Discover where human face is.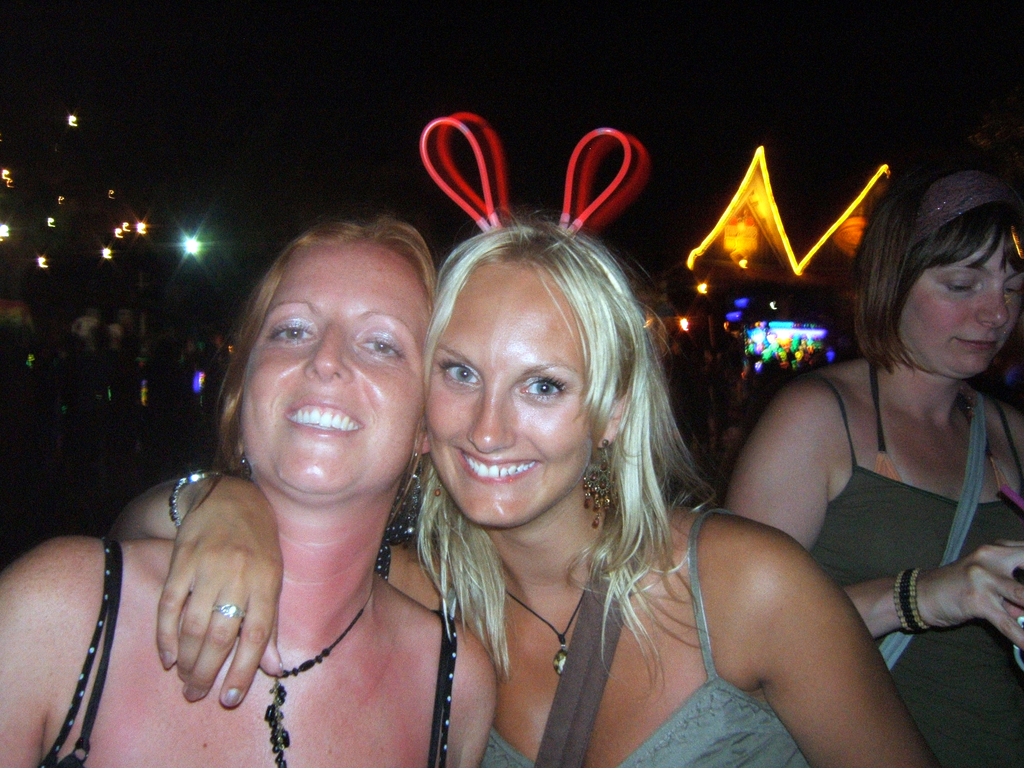
Discovered at 429/262/594/524.
